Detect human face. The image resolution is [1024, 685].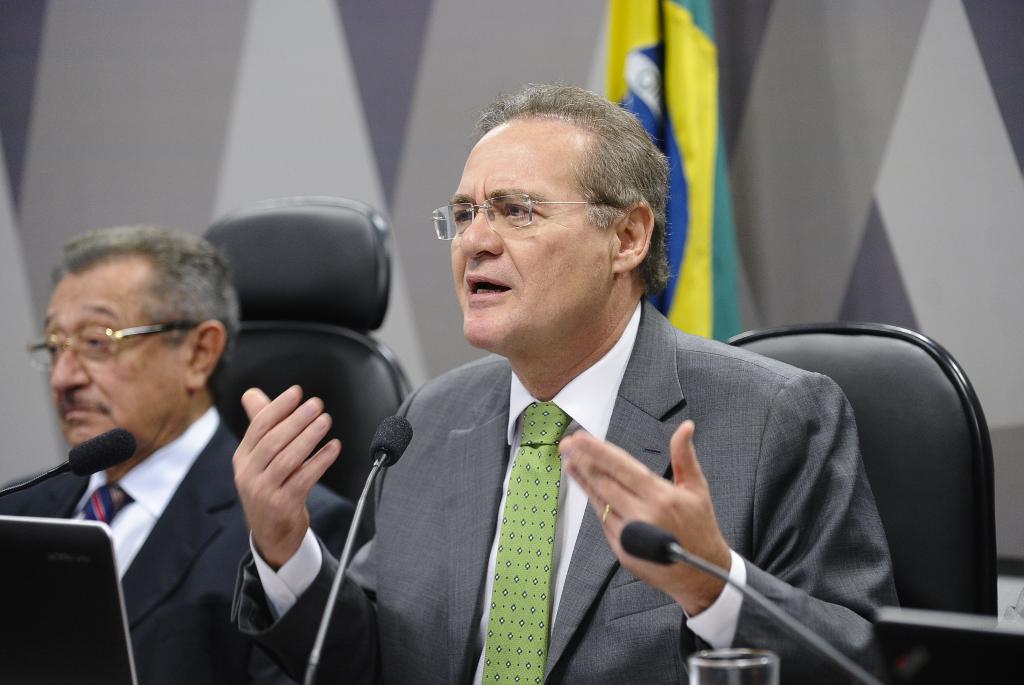
bbox(45, 279, 186, 448).
